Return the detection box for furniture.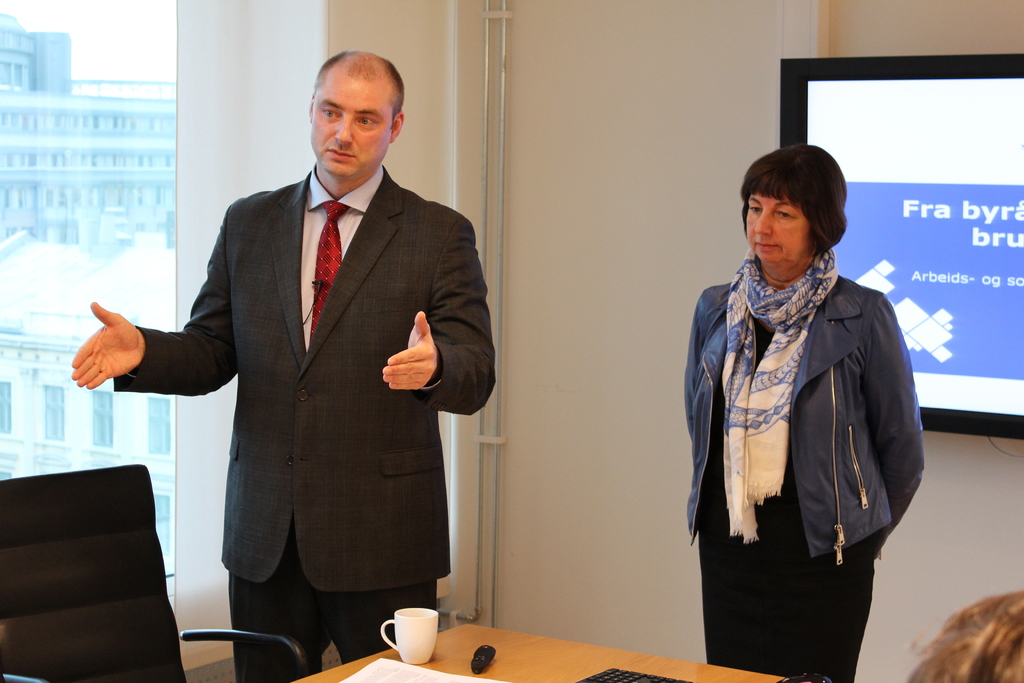
<bbox>0, 466, 304, 682</bbox>.
